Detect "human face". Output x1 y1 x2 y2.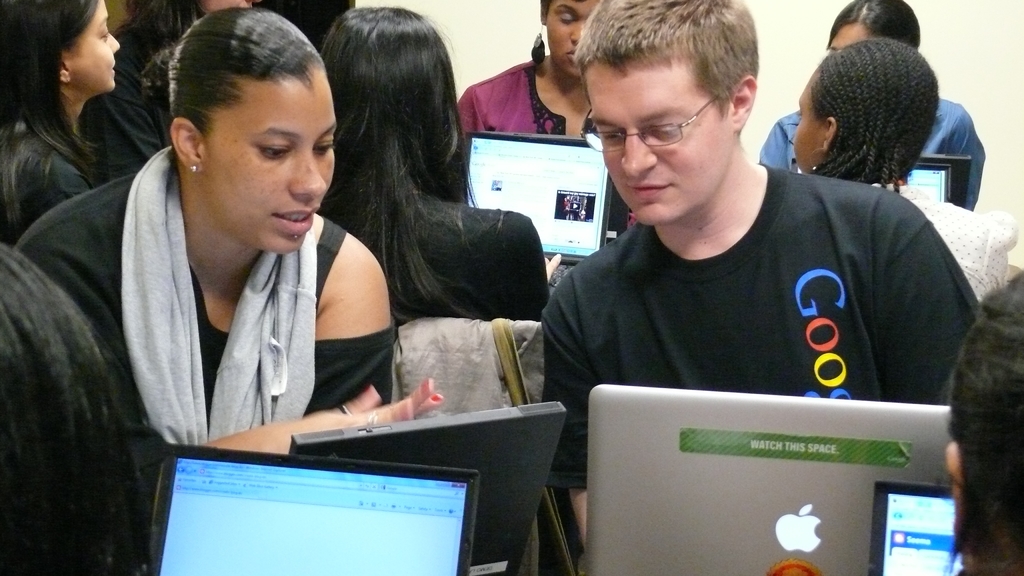
593 62 746 225.
